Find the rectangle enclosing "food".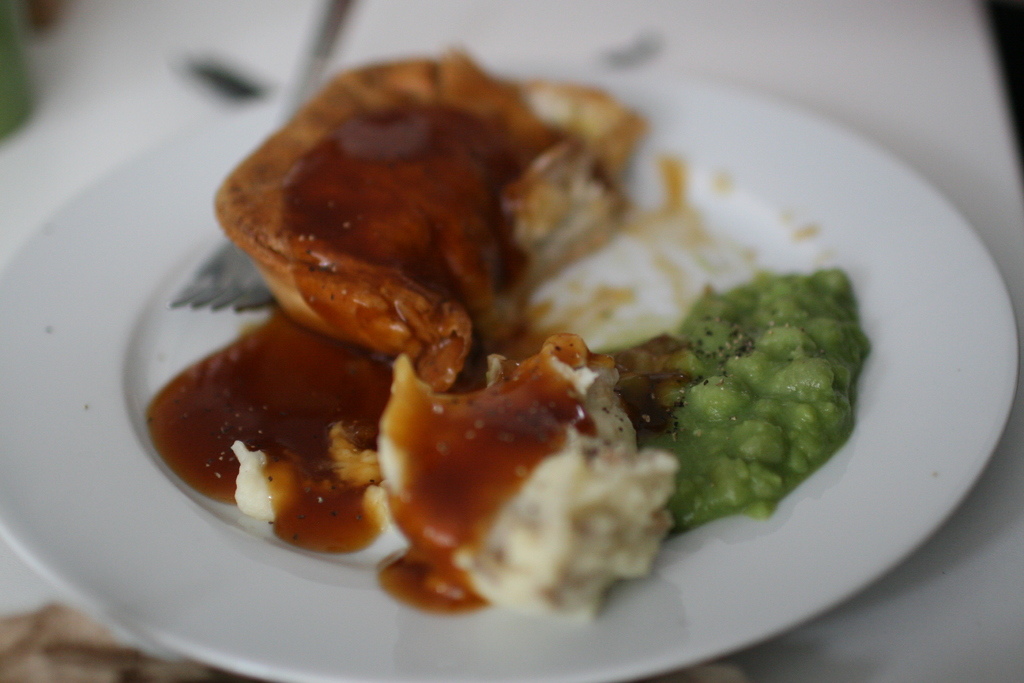
600,267,874,543.
